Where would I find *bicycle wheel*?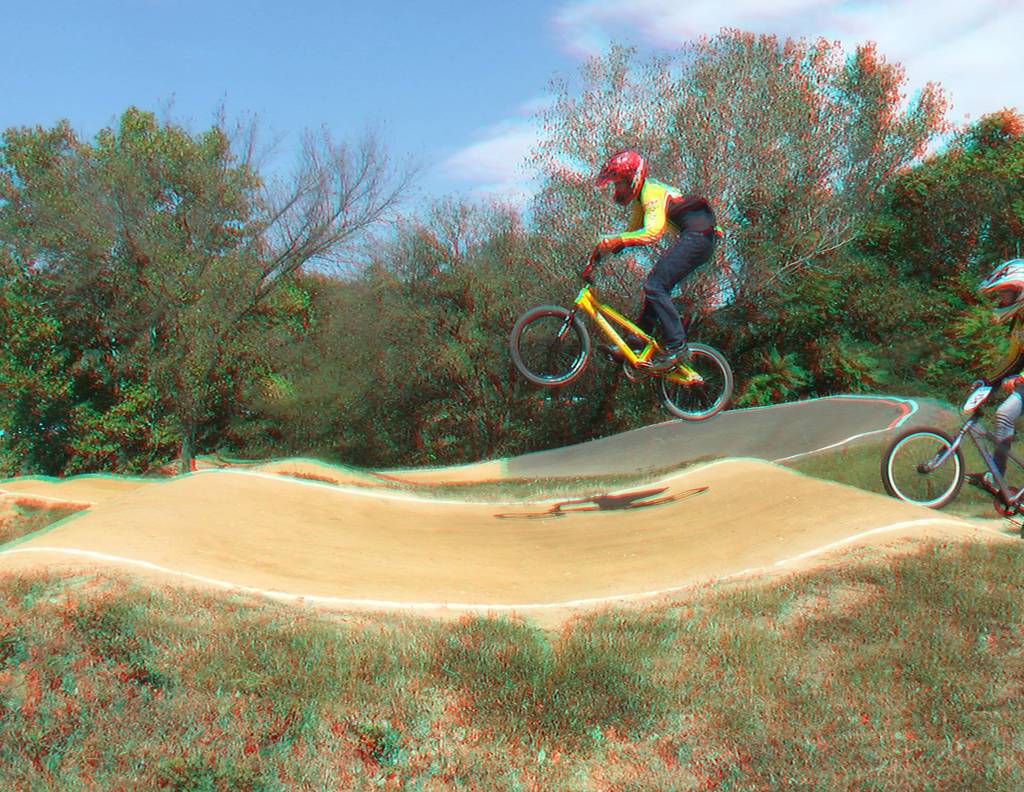
At rect(654, 337, 735, 426).
